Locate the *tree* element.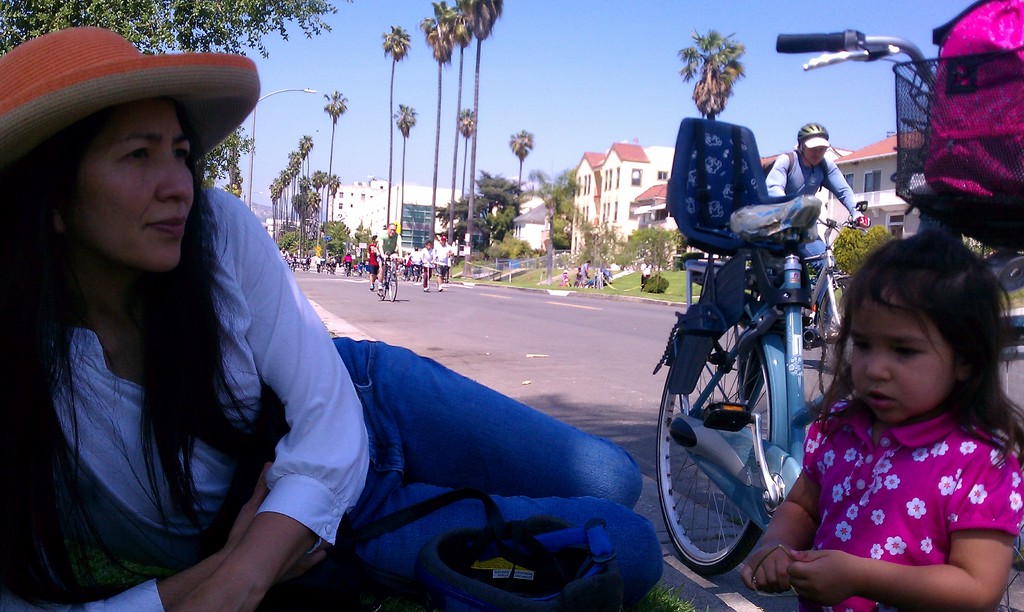
Element bbox: [680, 19, 760, 120].
